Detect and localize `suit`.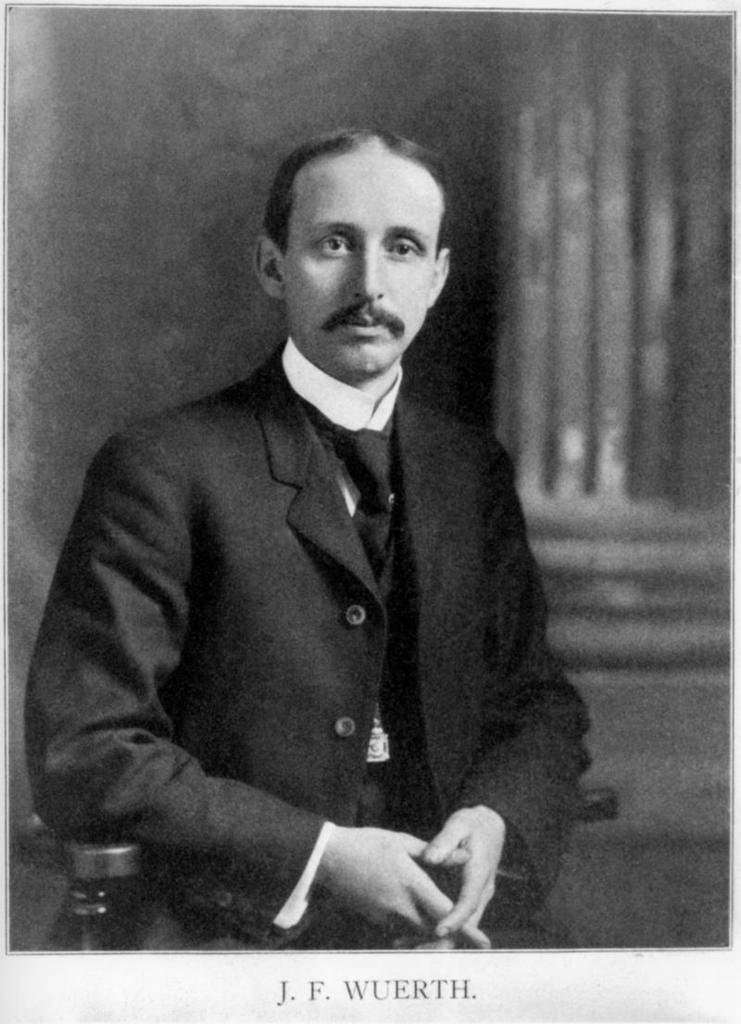
Localized at crop(60, 253, 586, 896).
